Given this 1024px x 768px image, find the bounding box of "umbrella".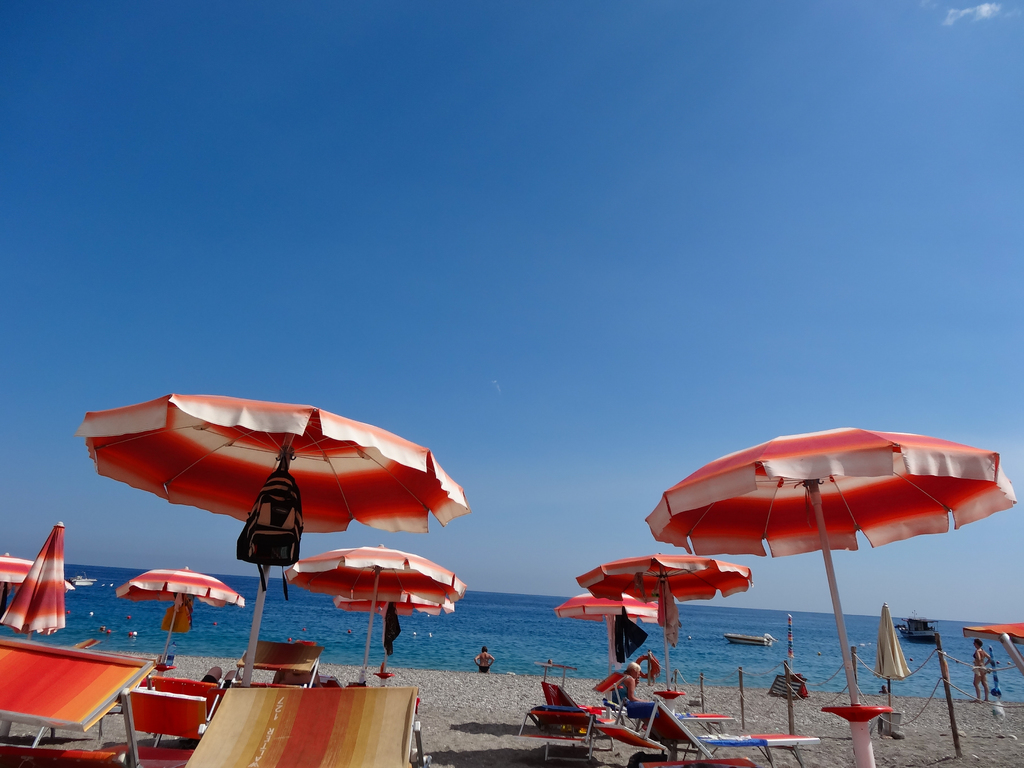
[left=644, top=422, right=1018, bottom=767].
